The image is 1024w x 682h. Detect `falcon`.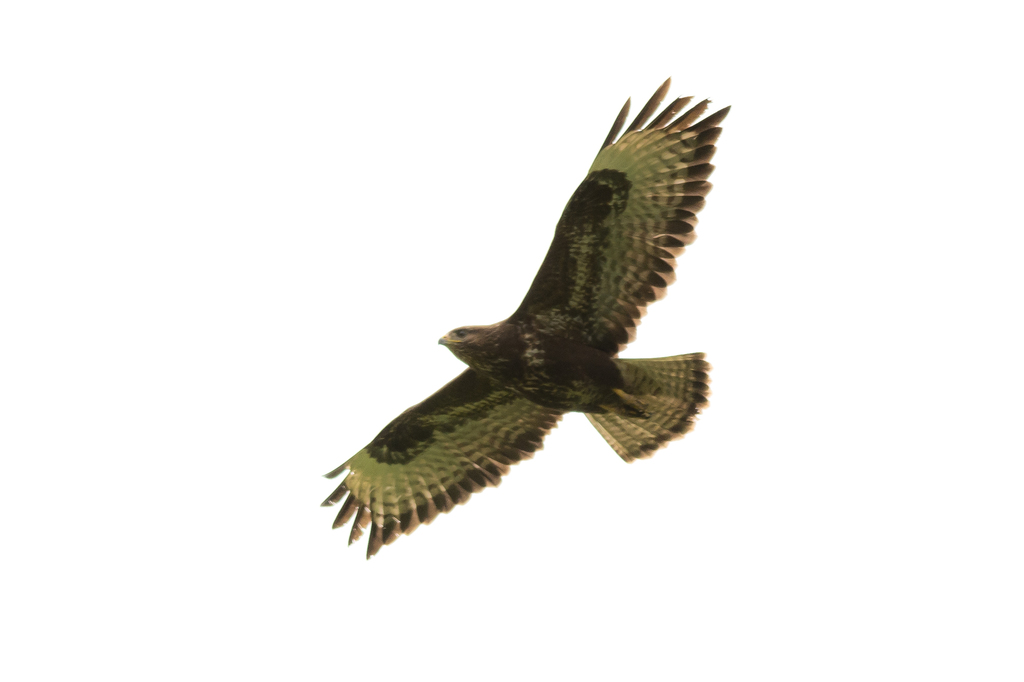
Detection: left=305, top=70, right=745, bottom=566.
